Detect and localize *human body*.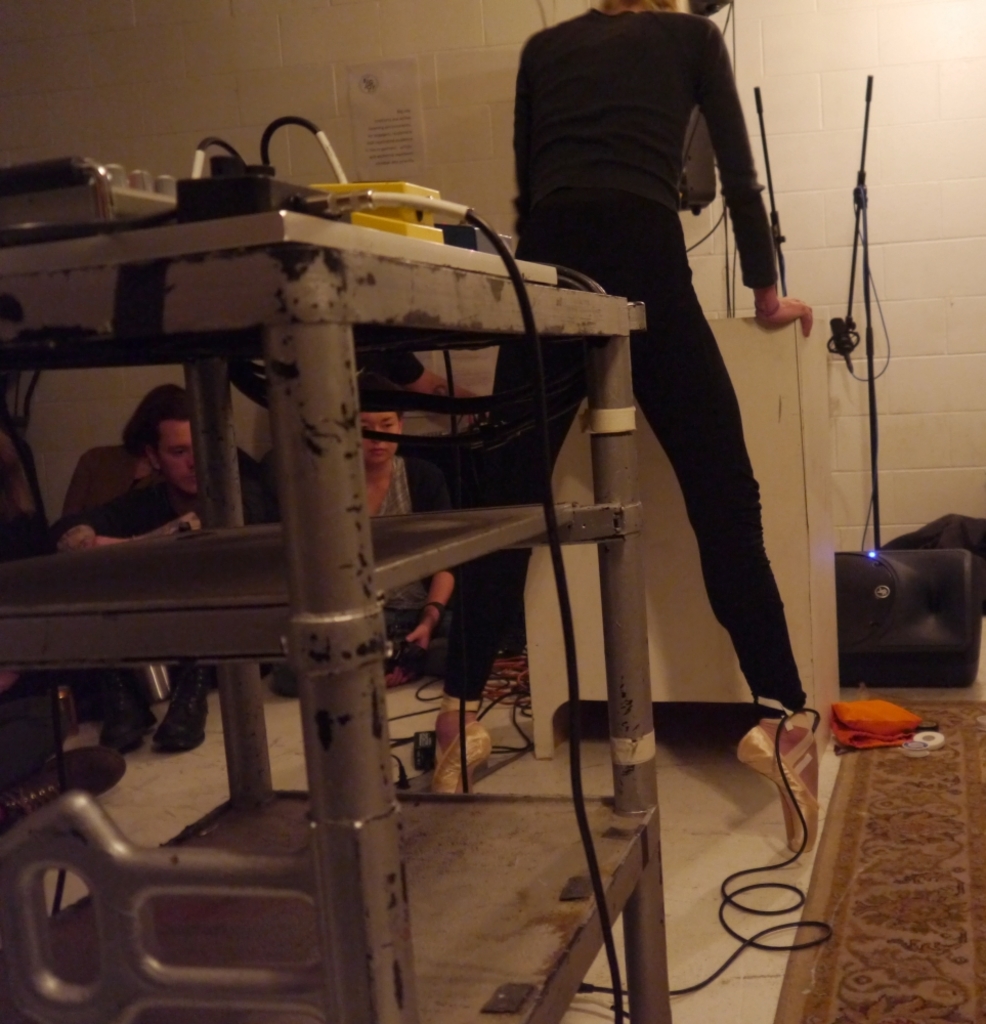
Localized at [502,0,815,719].
